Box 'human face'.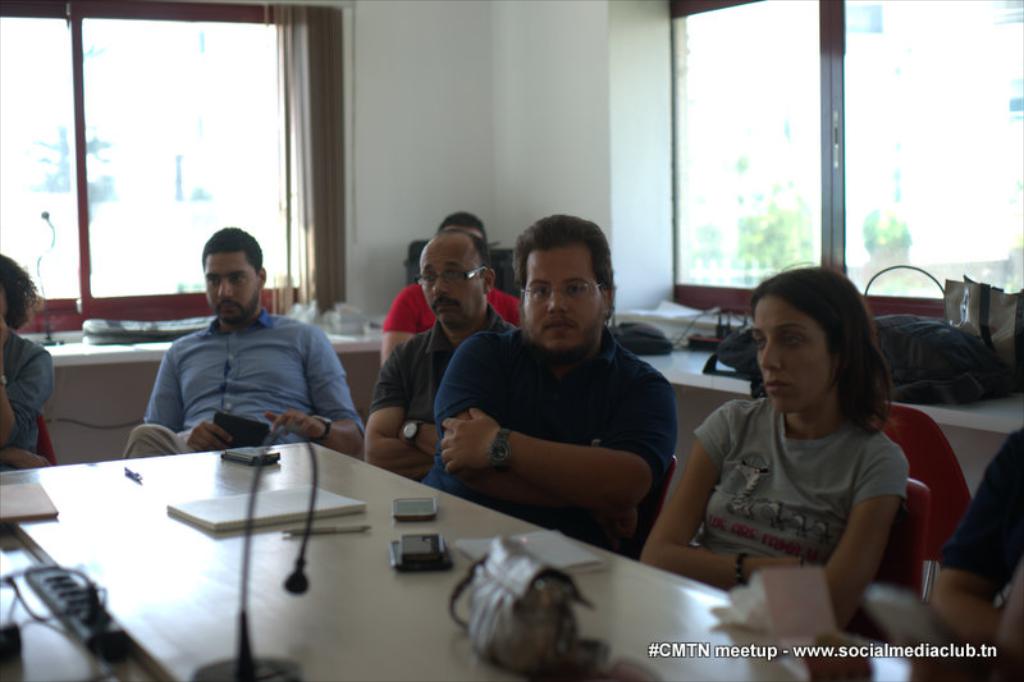
(x1=749, y1=296, x2=841, y2=416).
